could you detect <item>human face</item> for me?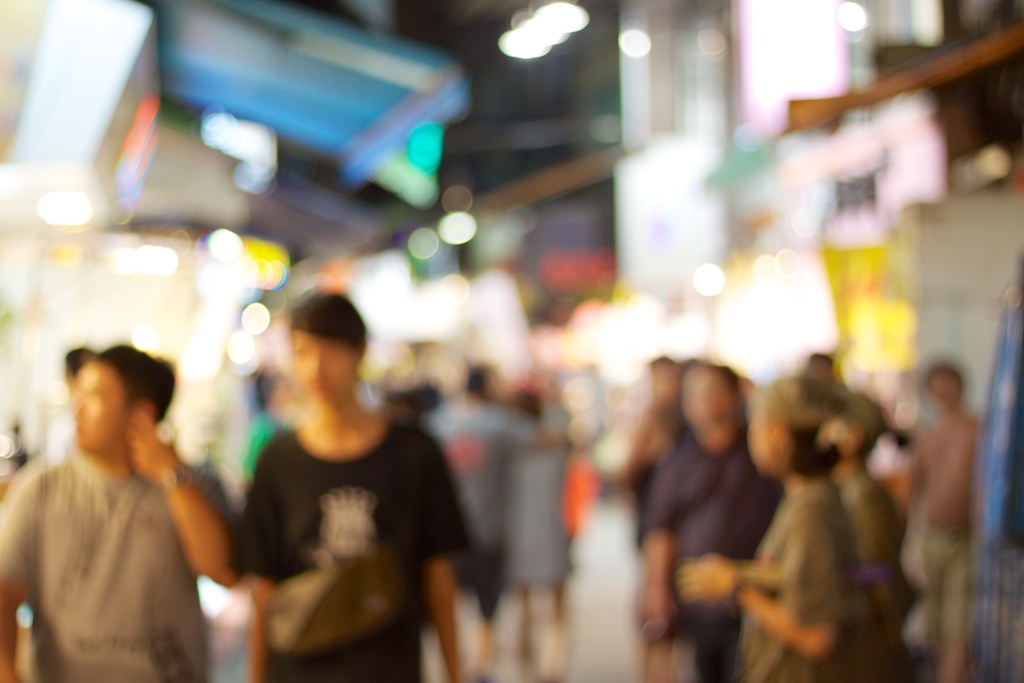
Detection result: x1=77 y1=360 x2=122 y2=452.
